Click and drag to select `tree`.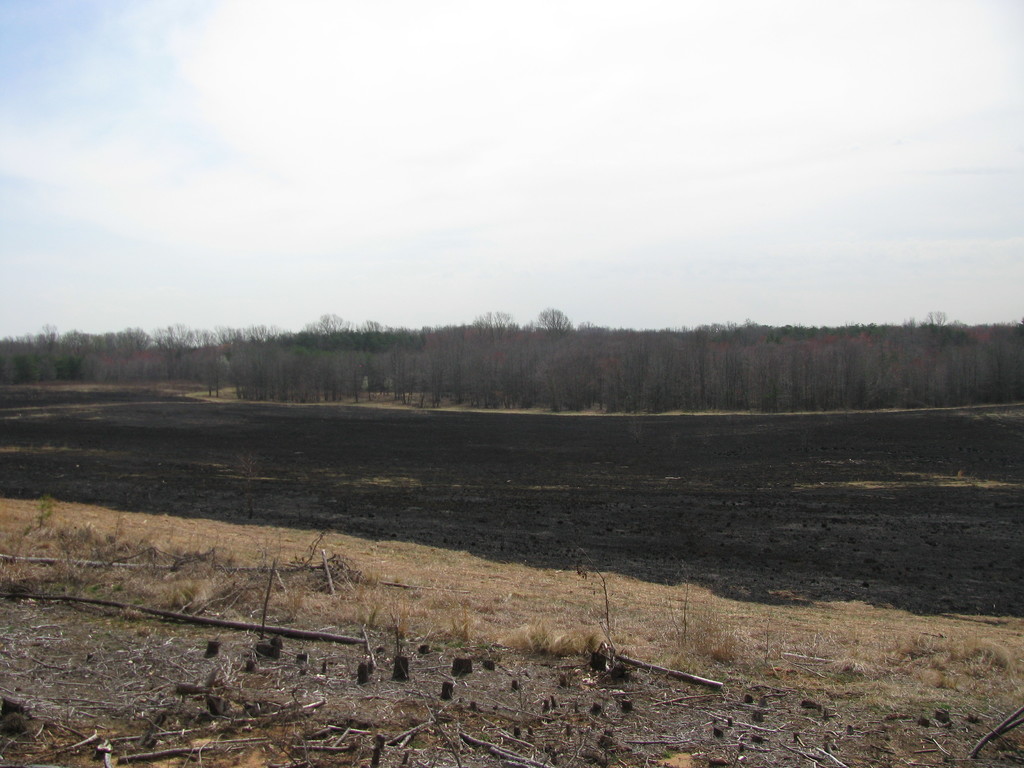
Selection: left=145, top=321, right=196, bottom=382.
